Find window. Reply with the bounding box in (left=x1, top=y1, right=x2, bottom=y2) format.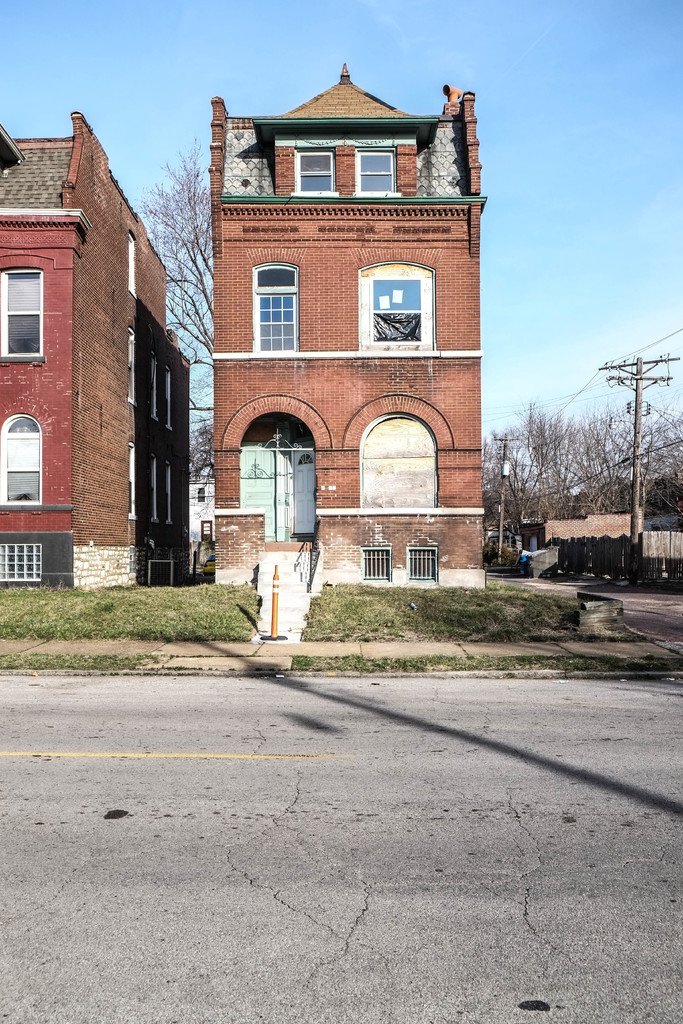
(left=246, top=255, right=319, bottom=351).
